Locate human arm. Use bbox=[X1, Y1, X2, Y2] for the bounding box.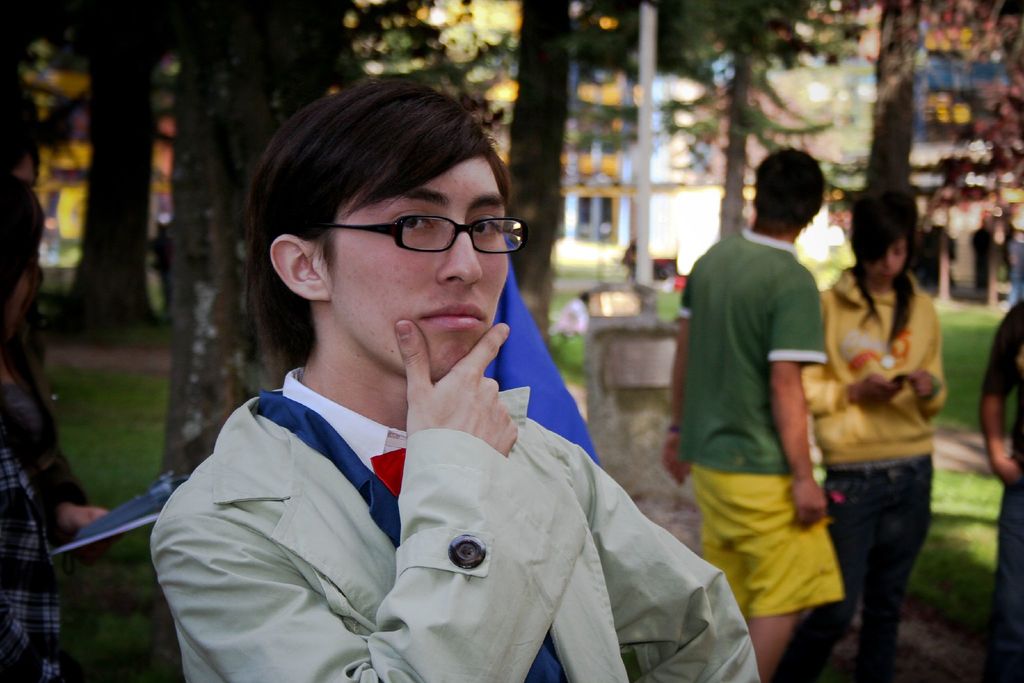
bbox=[796, 297, 880, 413].
